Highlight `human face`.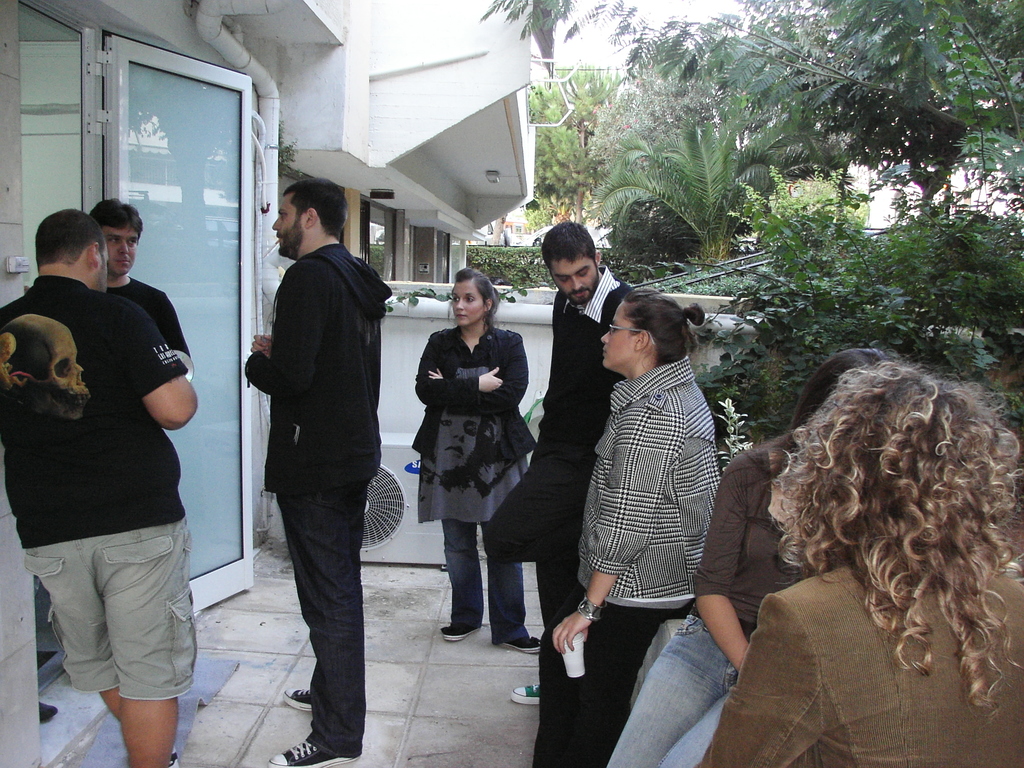
Highlighted region: bbox=[449, 284, 483, 327].
